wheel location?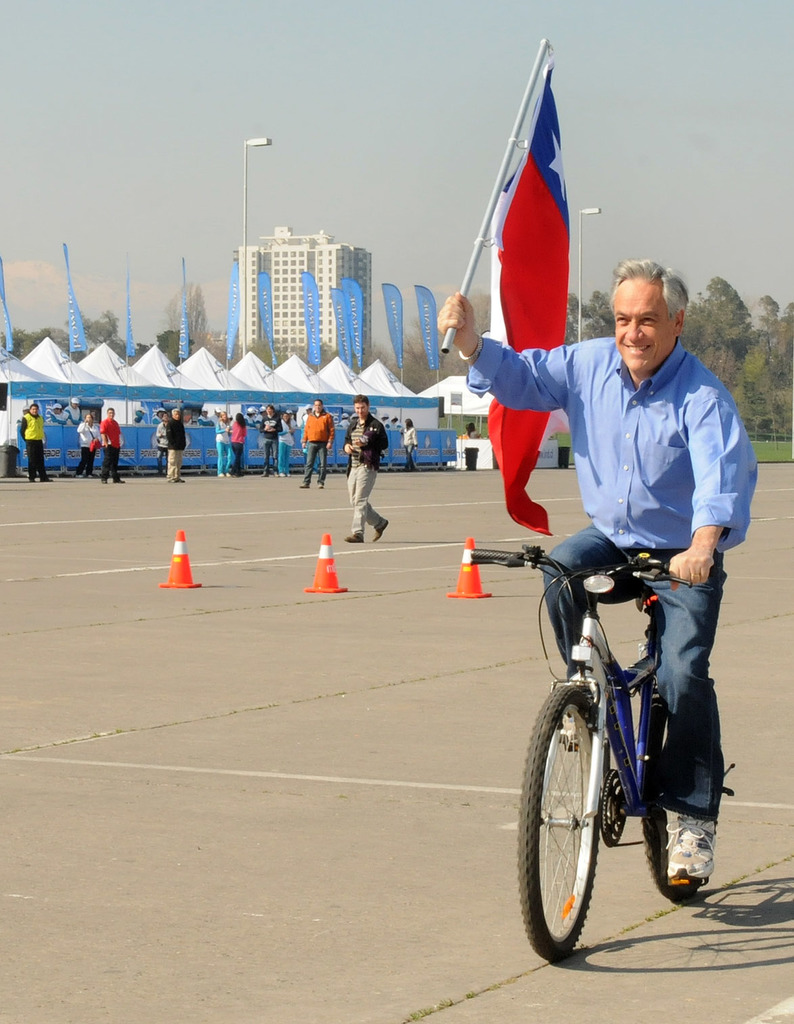
detection(653, 701, 724, 901)
